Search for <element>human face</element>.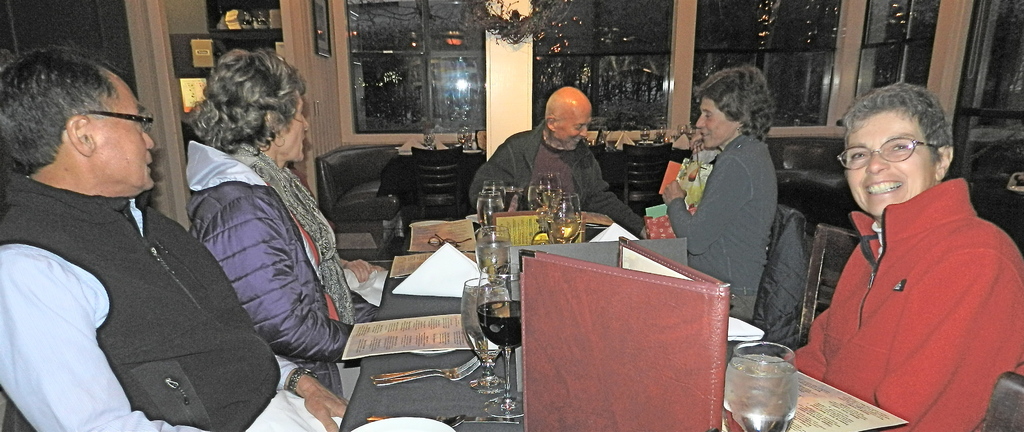
Found at [left=272, top=89, right=311, bottom=161].
